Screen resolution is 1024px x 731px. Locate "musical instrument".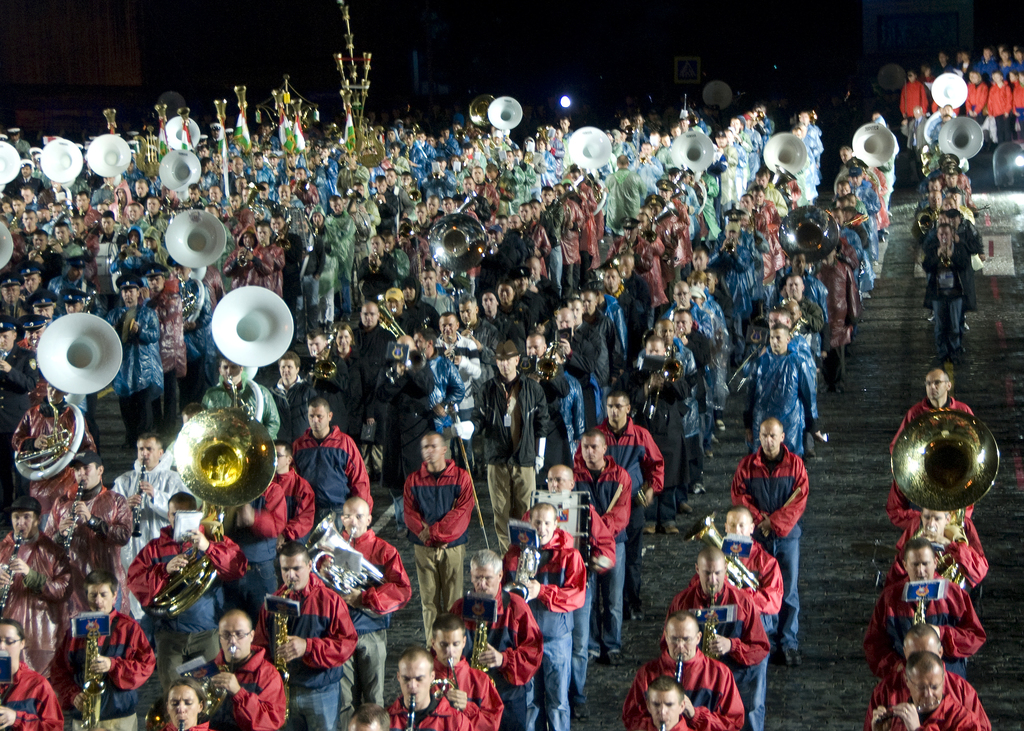
crop(527, 492, 595, 590).
